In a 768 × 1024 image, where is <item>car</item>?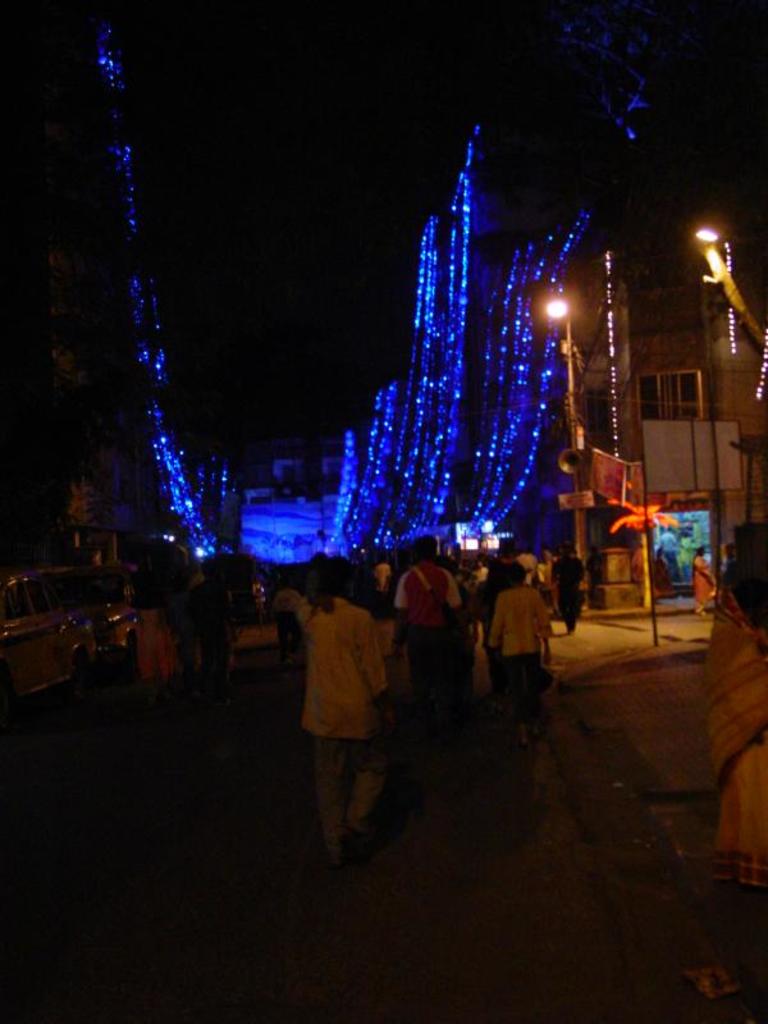
0/561/101/728.
